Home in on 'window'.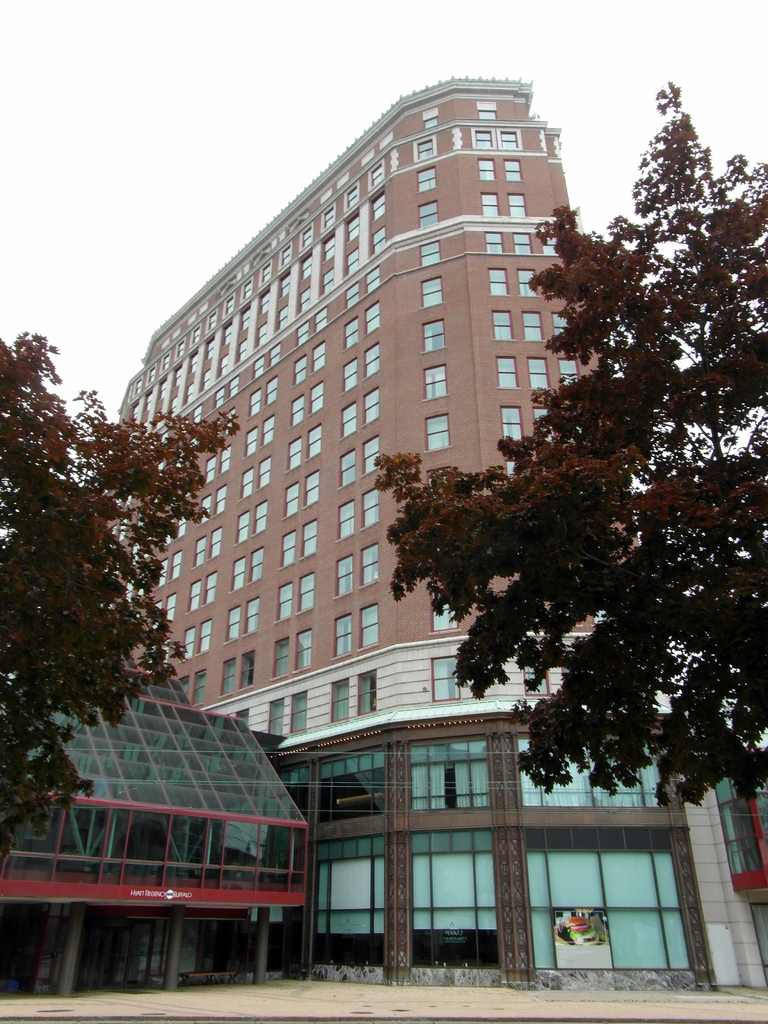
Homed in at crop(334, 614, 353, 660).
